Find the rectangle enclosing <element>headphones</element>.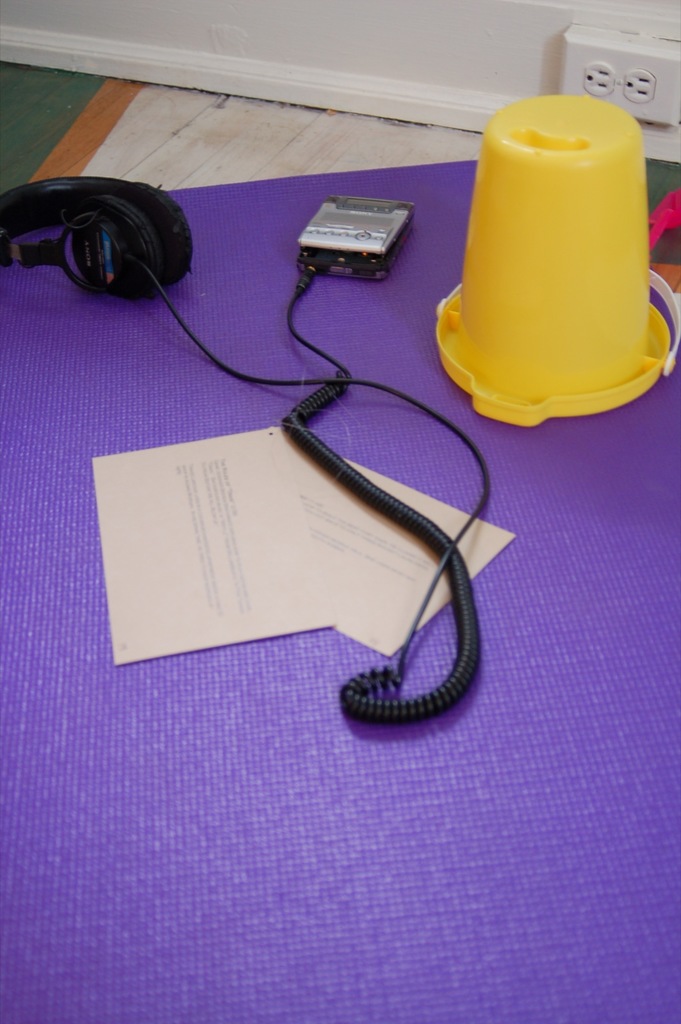
region(11, 157, 211, 290).
